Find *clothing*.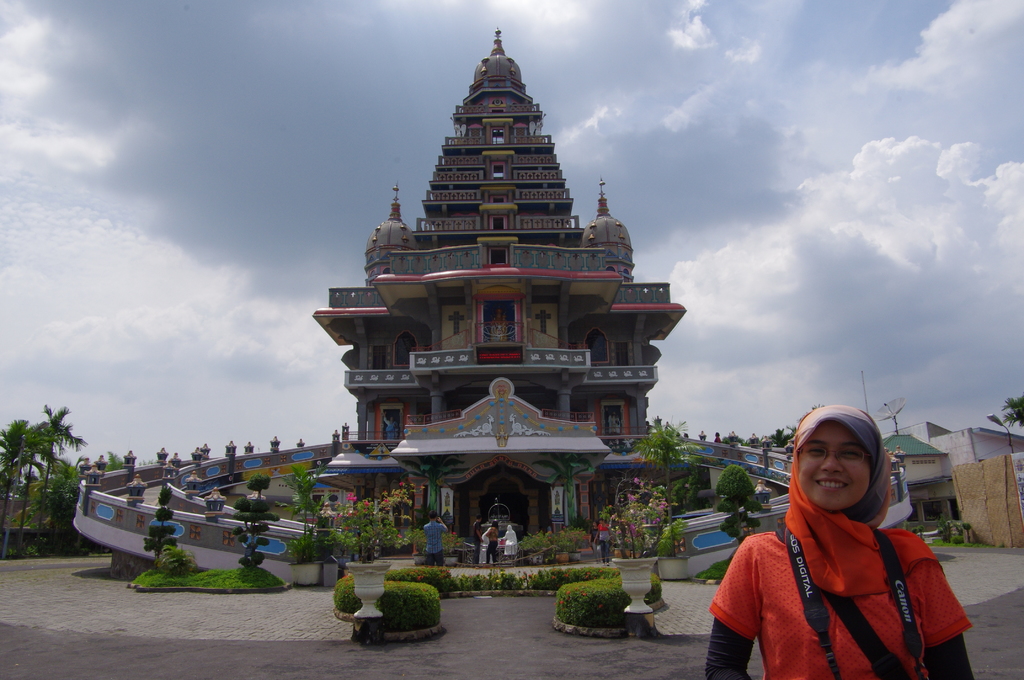
detection(609, 413, 621, 434).
